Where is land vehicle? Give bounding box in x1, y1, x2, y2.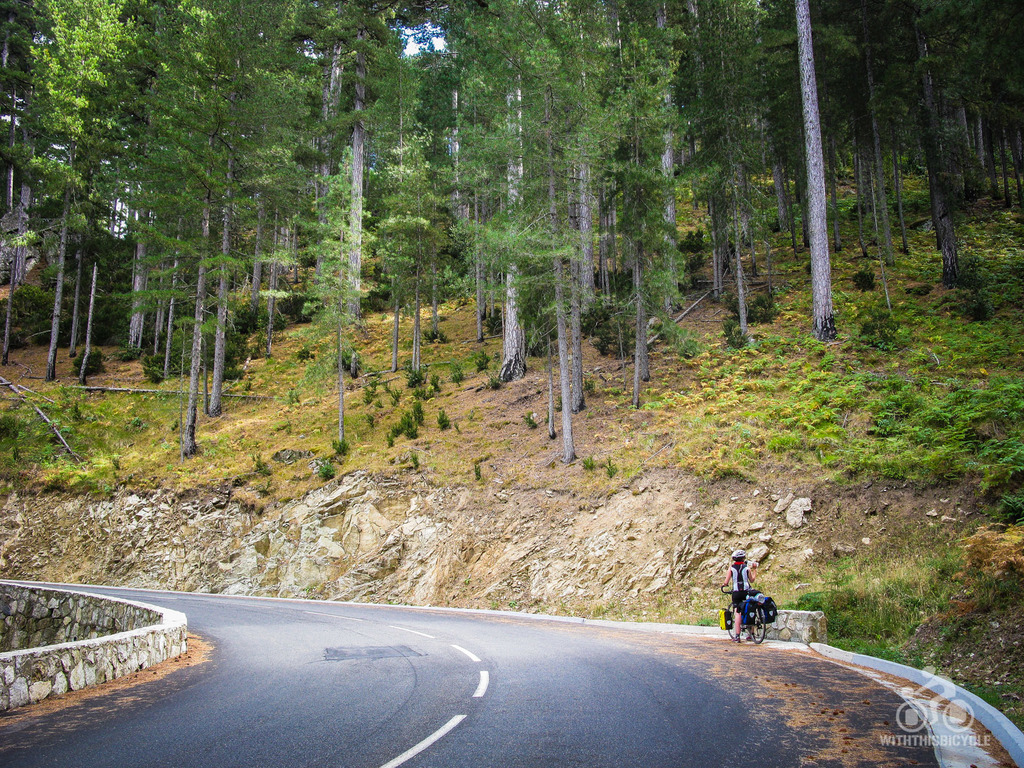
900, 692, 973, 729.
